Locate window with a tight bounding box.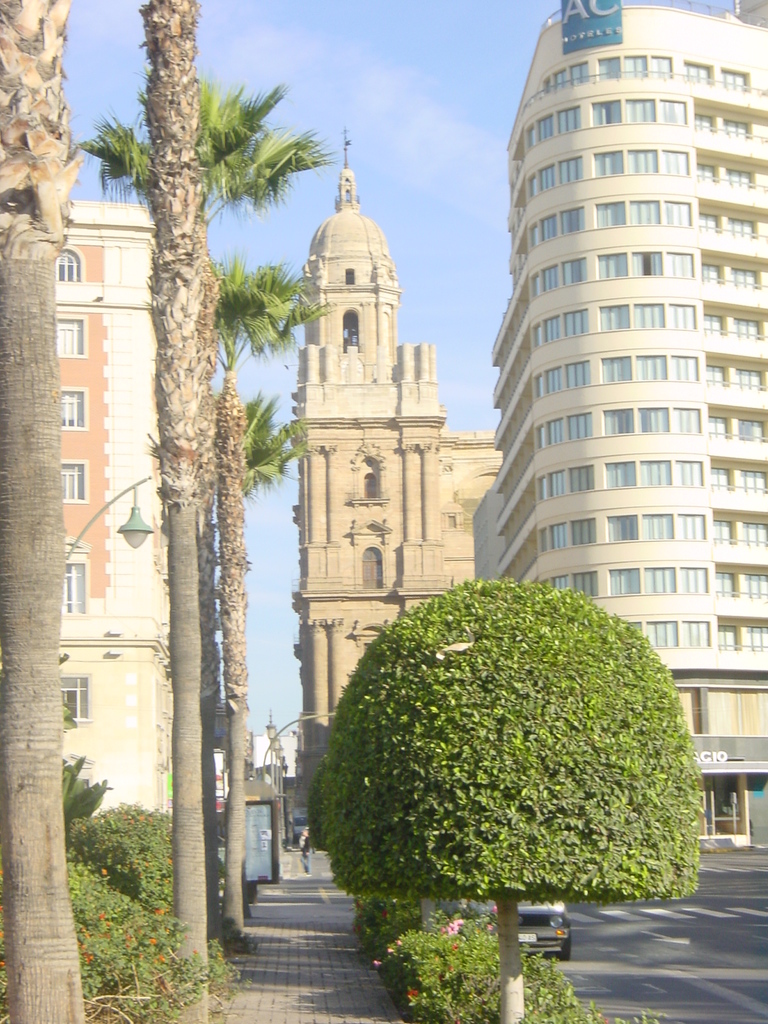
bbox=[673, 681, 704, 737].
